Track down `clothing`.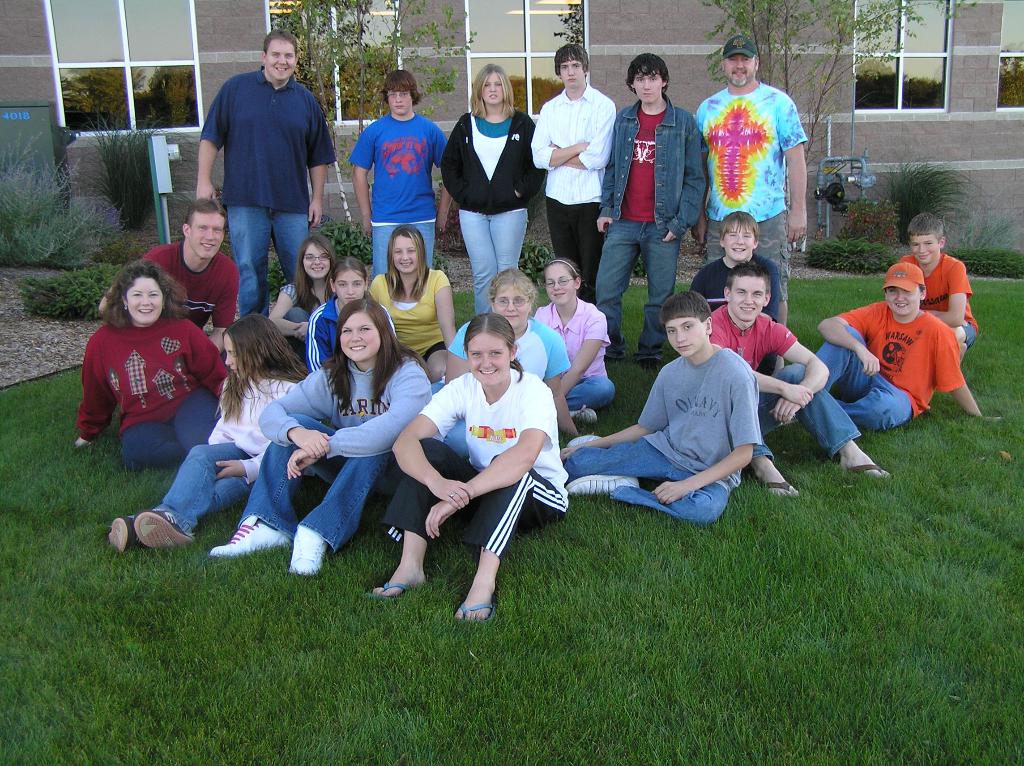
Tracked to 534:291:602:404.
